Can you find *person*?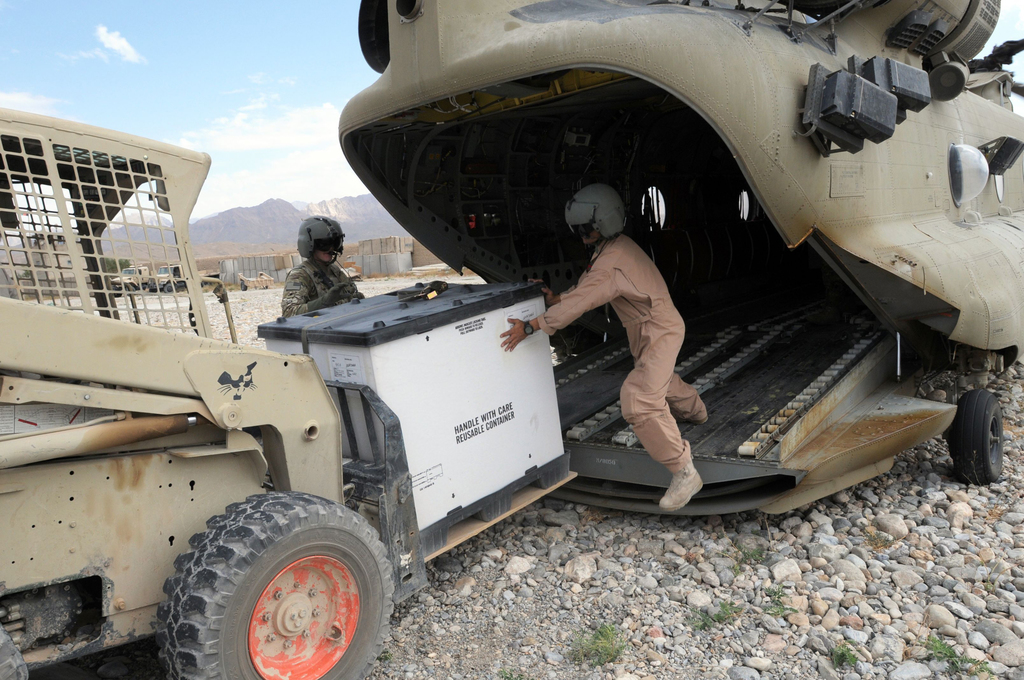
Yes, bounding box: detection(497, 180, 716, 514).
